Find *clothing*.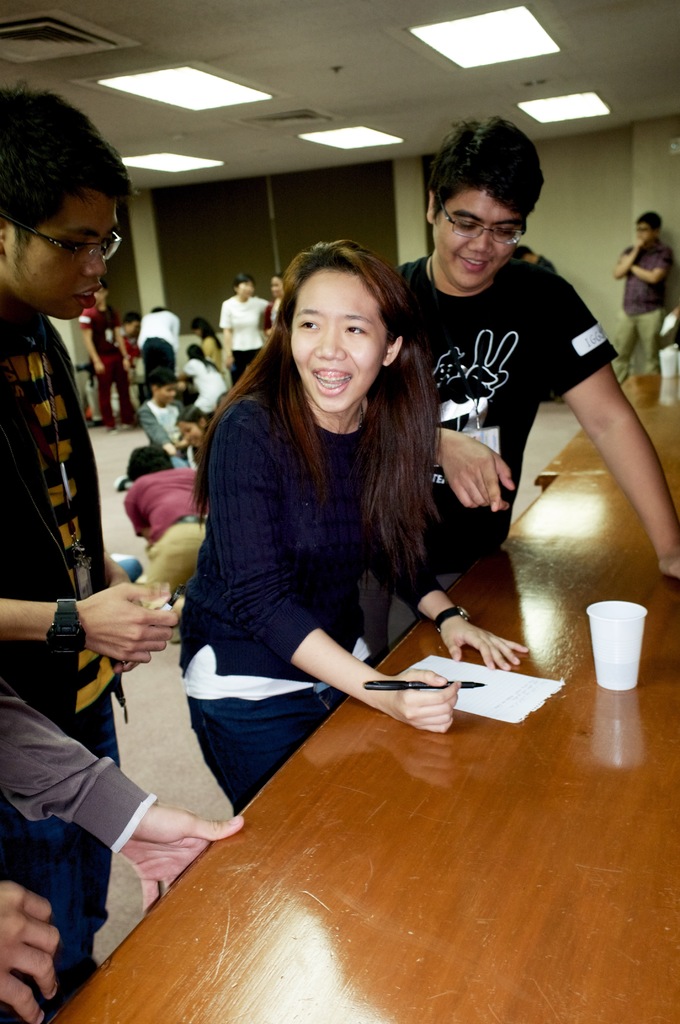
x1=124 y1=468 x2=206 y2=597.
